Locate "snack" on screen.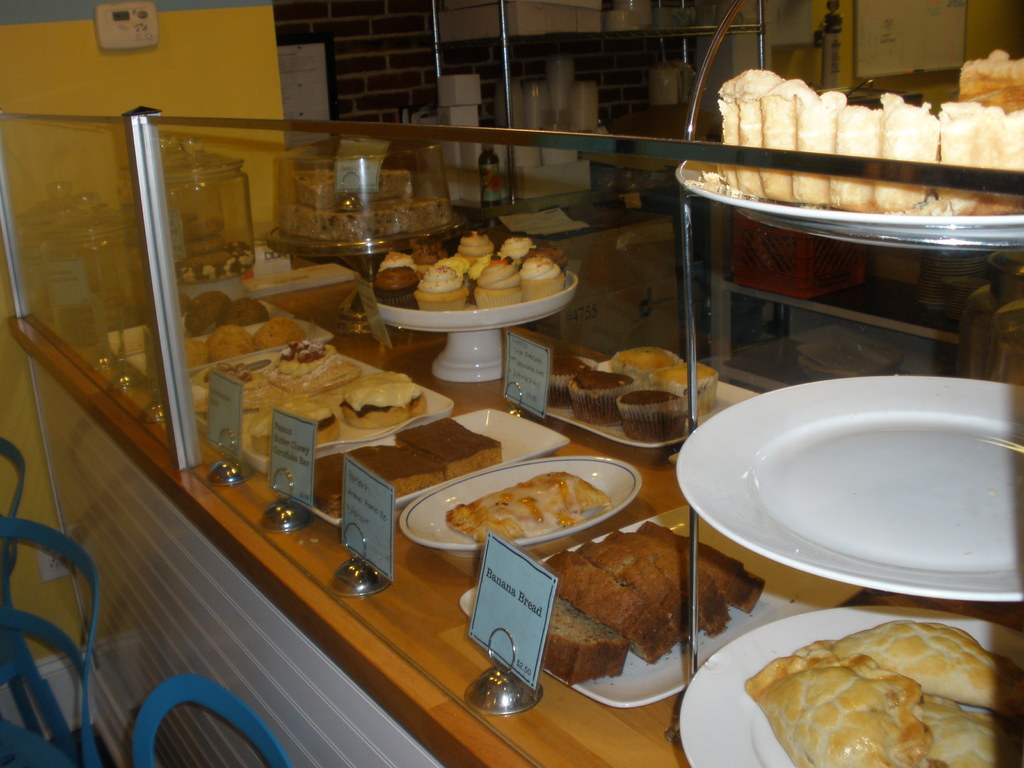
On screen at box=[336, 372, 426, 429].
